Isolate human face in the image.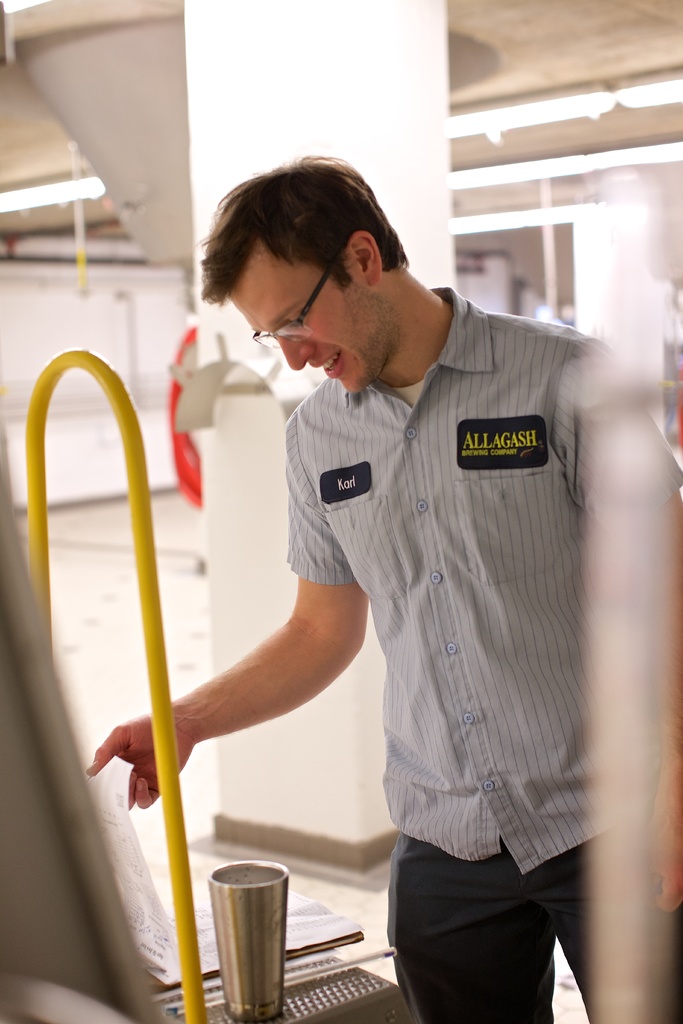
Isolated region: detection(236, 251, 390, 393).
